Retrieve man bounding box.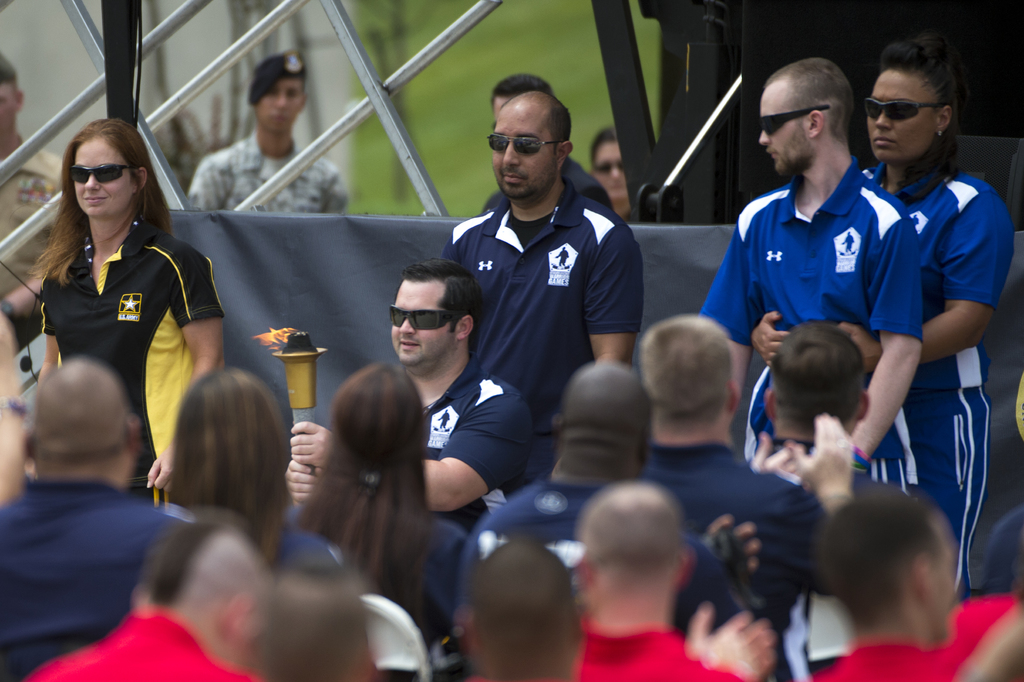
Bounding box: bbox=(190, 55, 362, 218).
